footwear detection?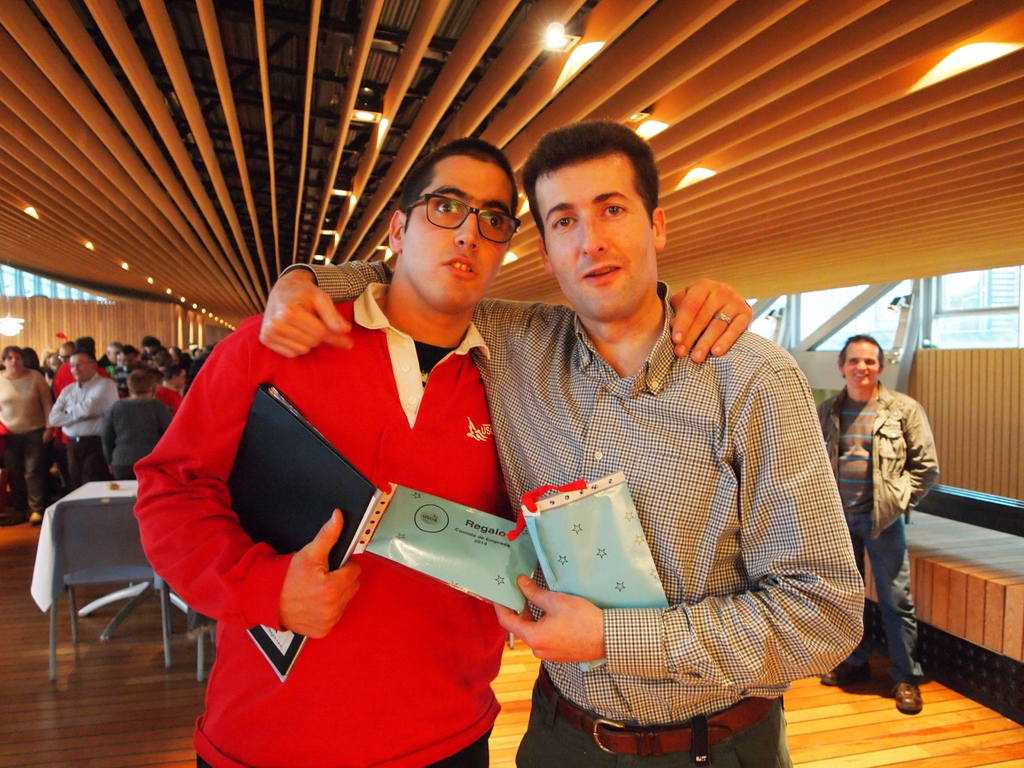
820,664,868,686
